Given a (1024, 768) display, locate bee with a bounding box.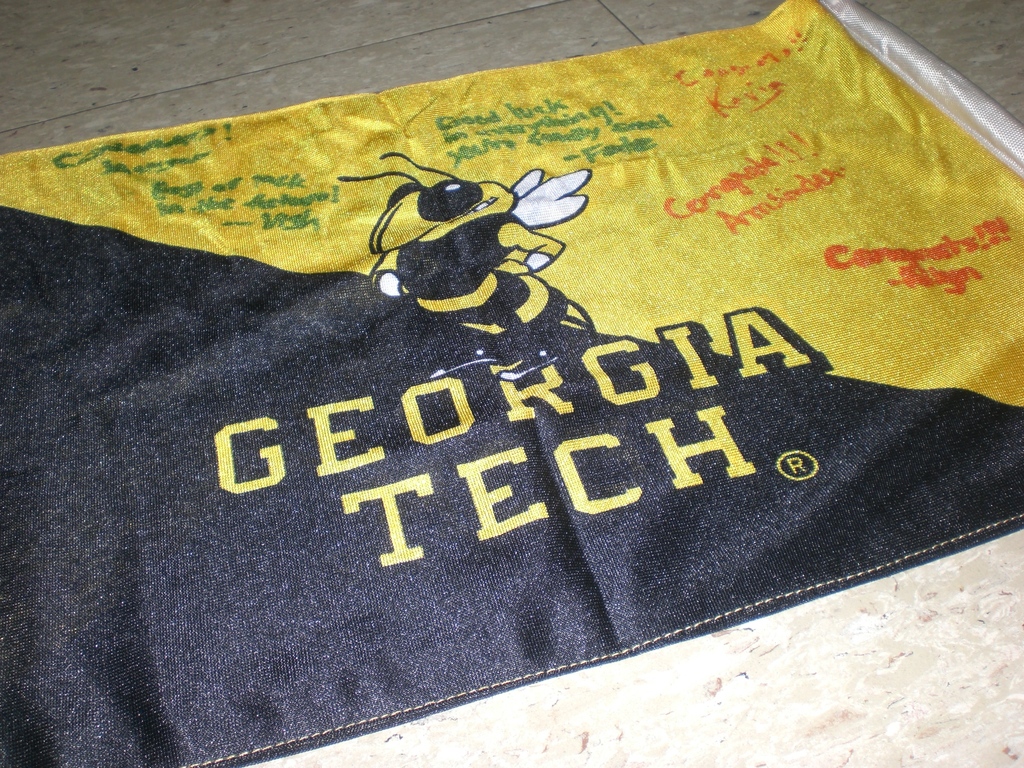
Located: Rect(340, 148, 597, 380).
